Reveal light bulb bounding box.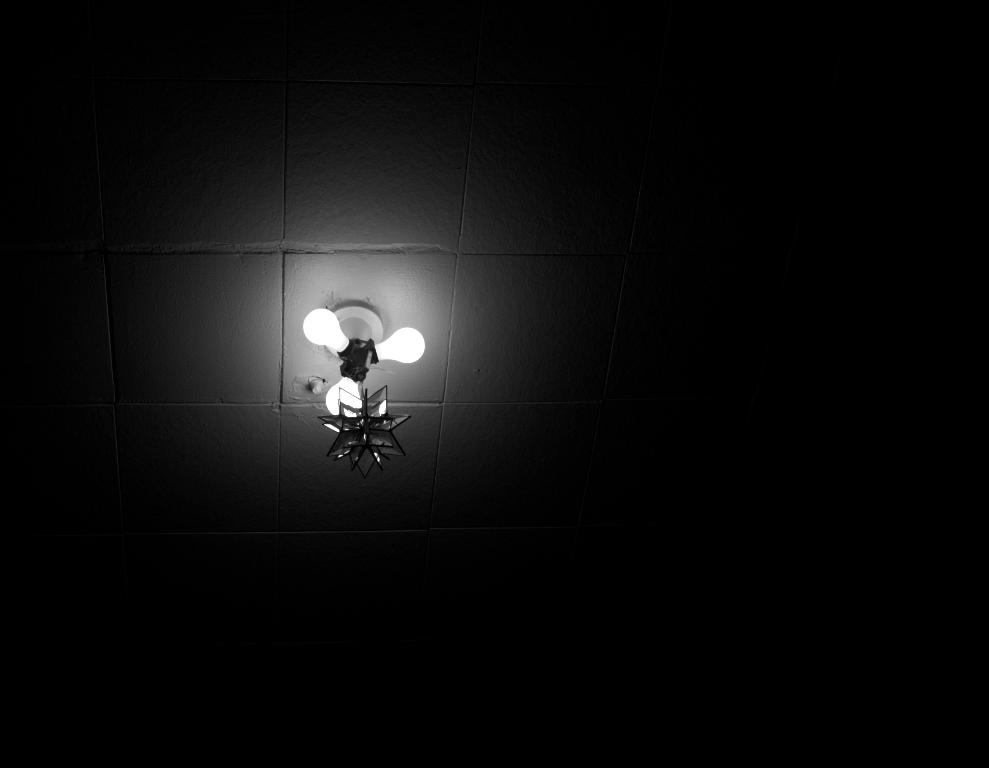
Revealed: box(323, 378, 359, 415).
